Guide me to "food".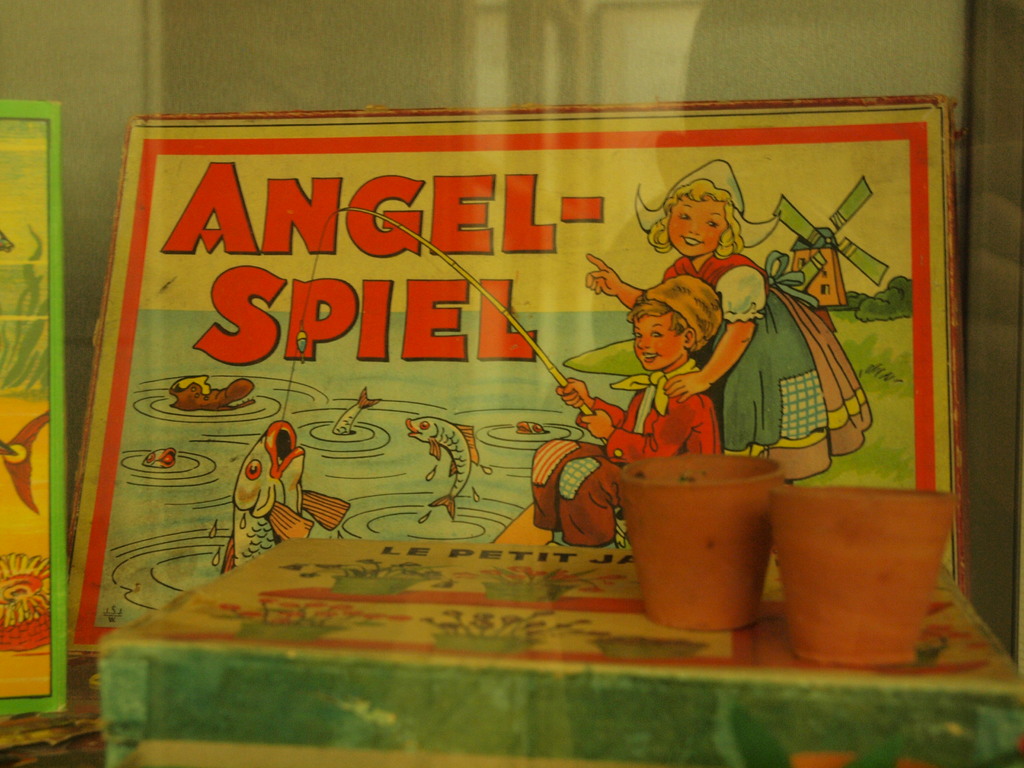
Guidance: x1=218, y1=419, x2=351, y2=577.
